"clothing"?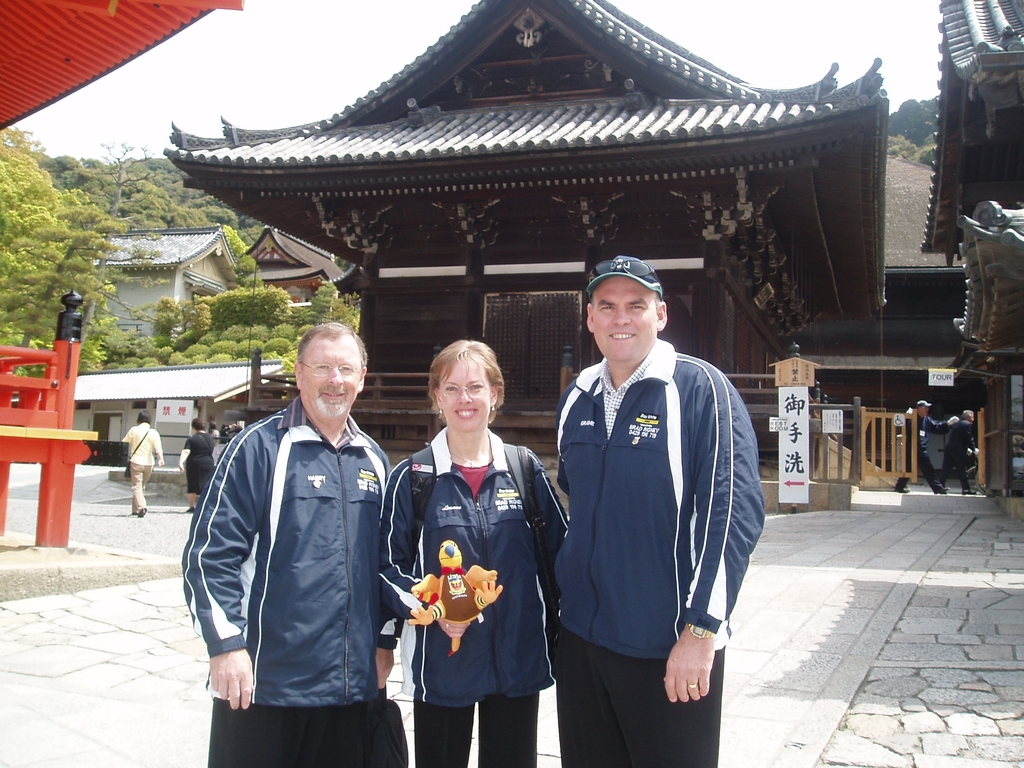
x1=944, y1=420, x2=977, y2=494
